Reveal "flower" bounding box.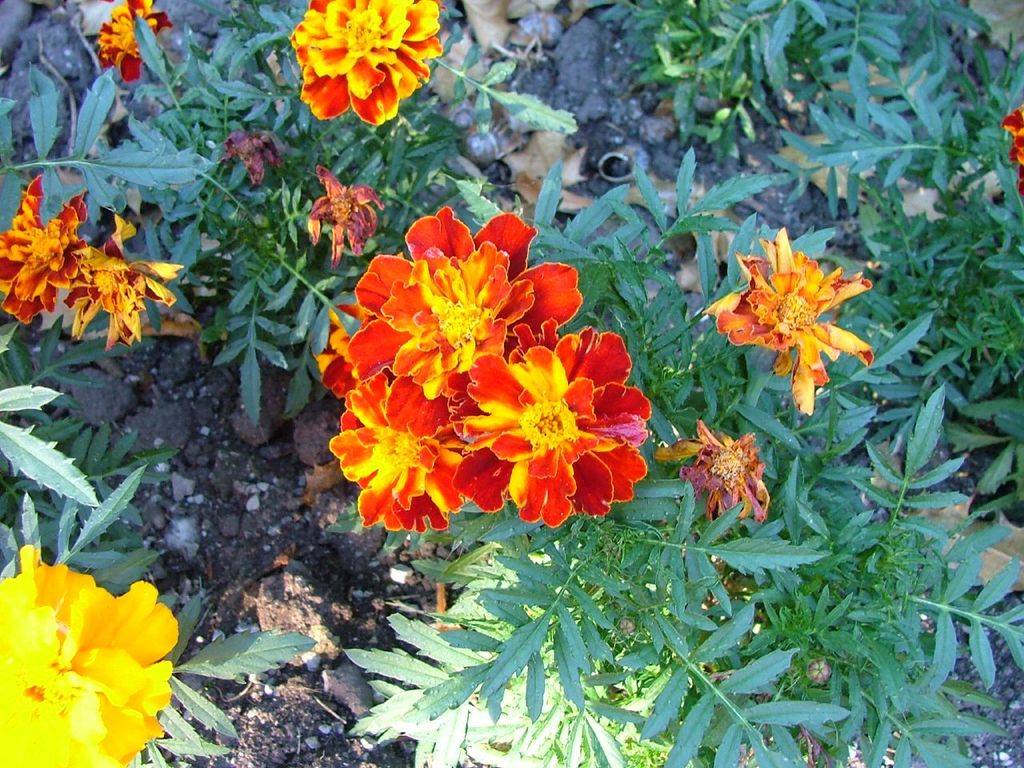
Revealed: (x1=1003, y1=106, x2=1023, y2=204).
